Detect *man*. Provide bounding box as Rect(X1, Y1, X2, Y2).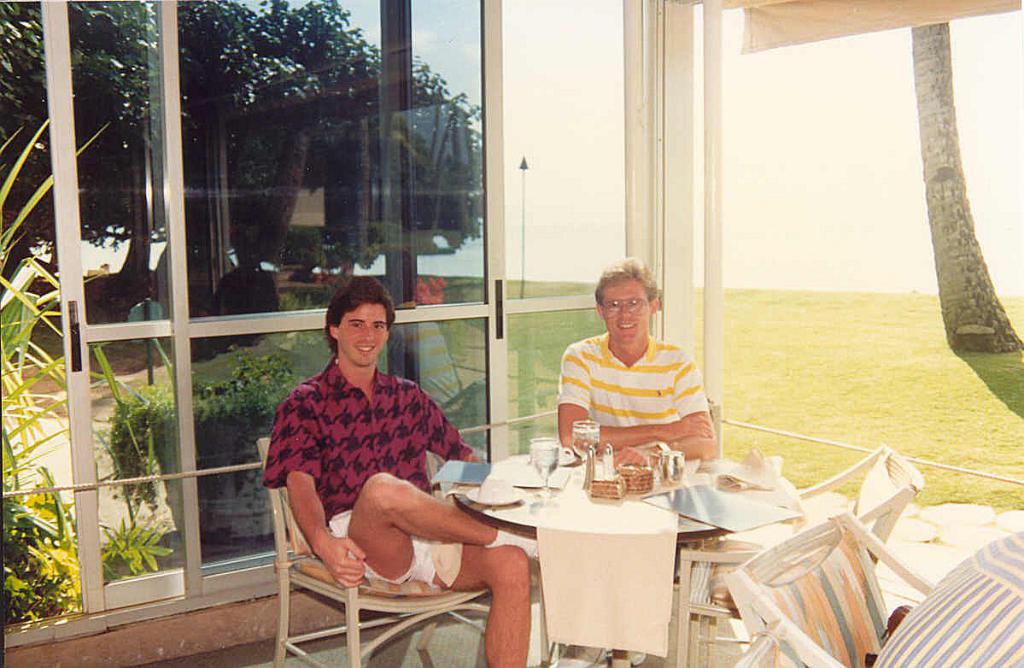
Rect(260, 269, 534, 667).
